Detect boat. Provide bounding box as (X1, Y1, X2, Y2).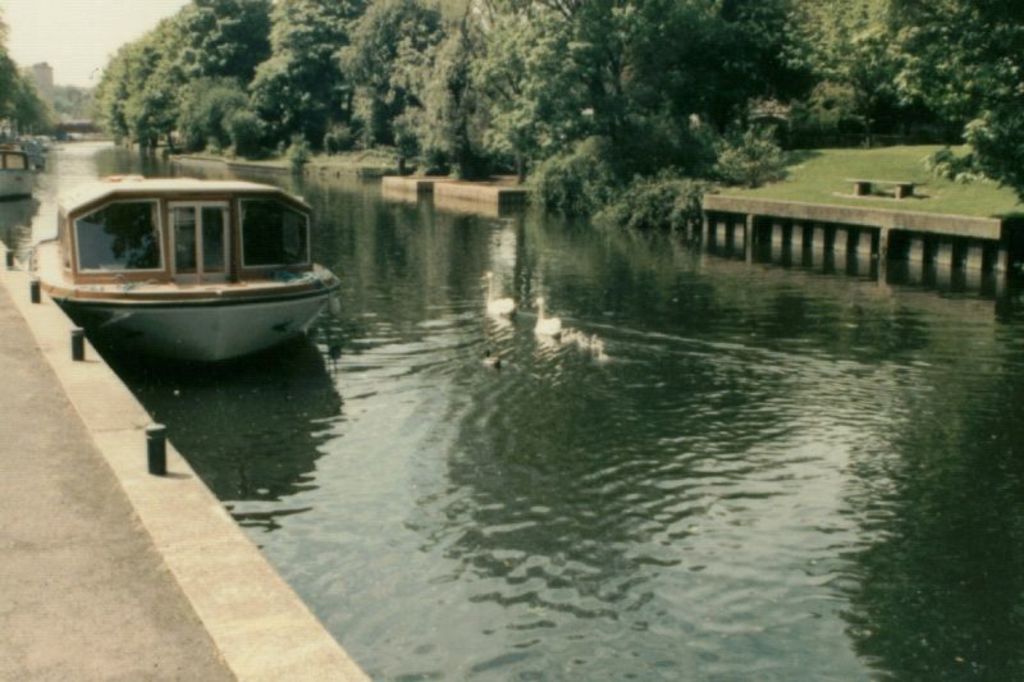
(26, 159, 344, 366).
